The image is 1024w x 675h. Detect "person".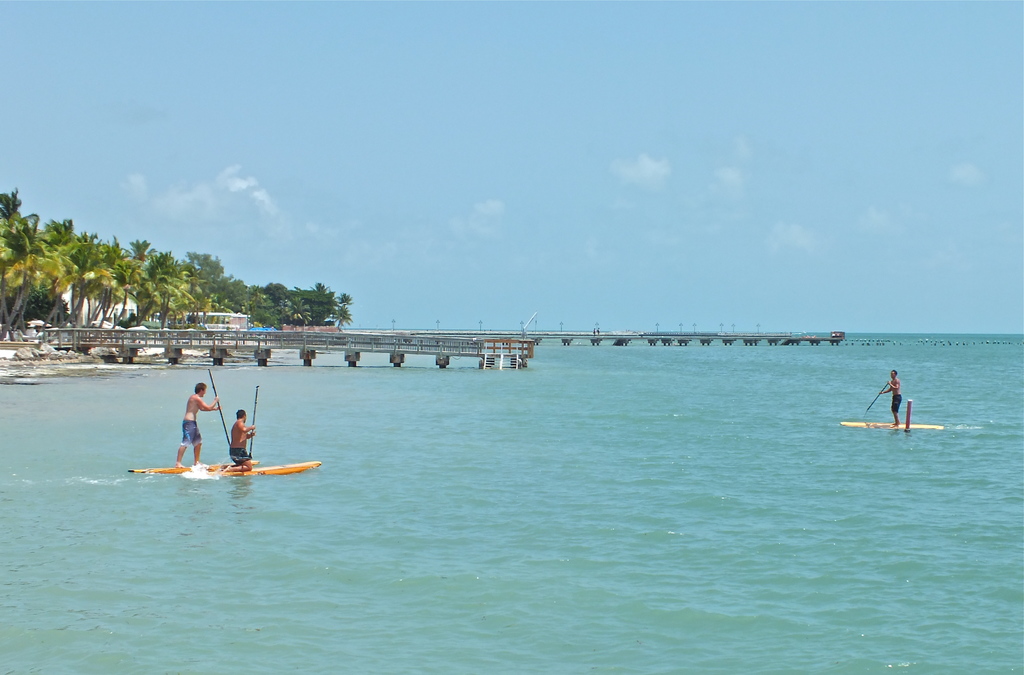
Detection: box(880, 369, 900, 423).
